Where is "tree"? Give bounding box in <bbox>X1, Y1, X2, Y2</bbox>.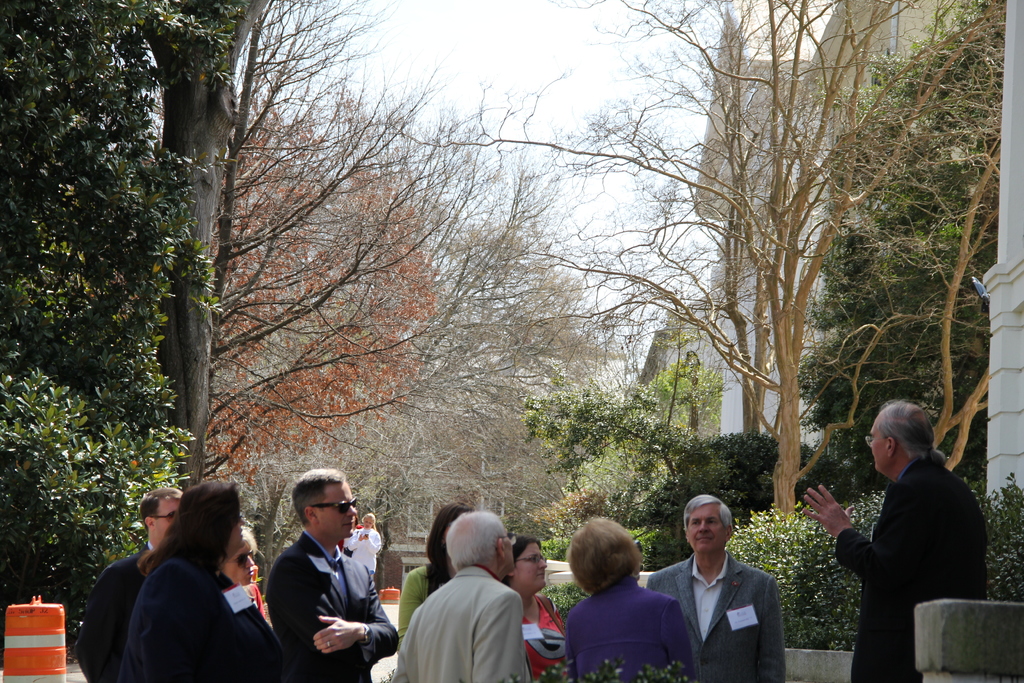
<bbox>645, 354, 728, 429</bbox>.
